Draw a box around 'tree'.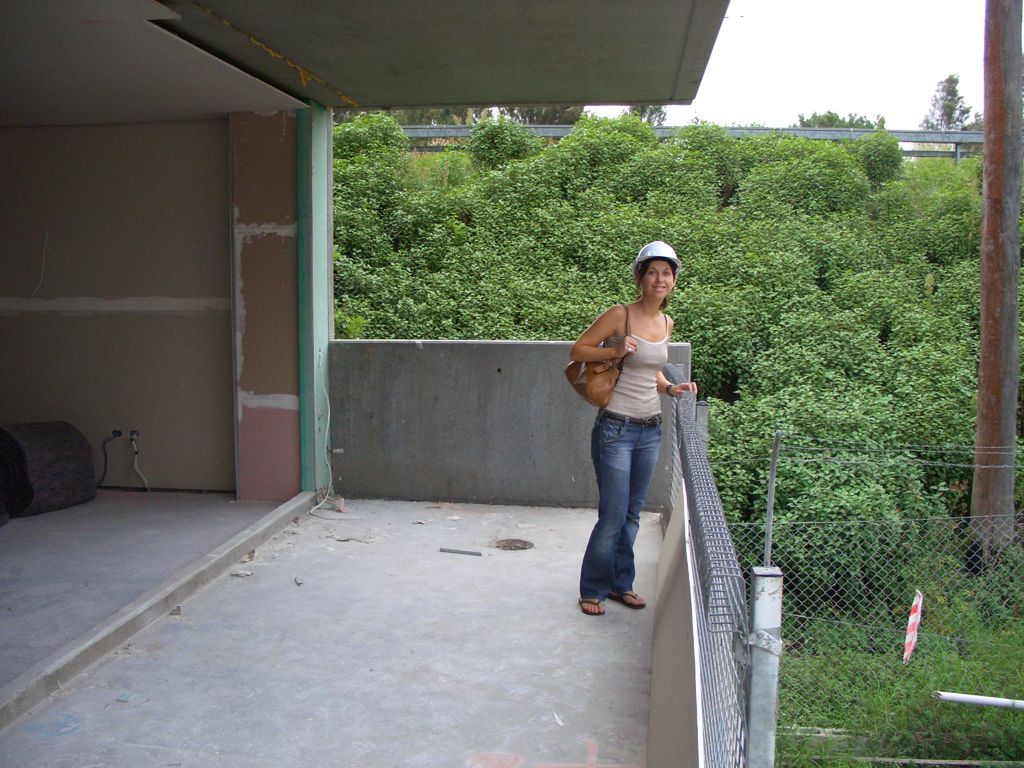
837, 135, 893, 217.
